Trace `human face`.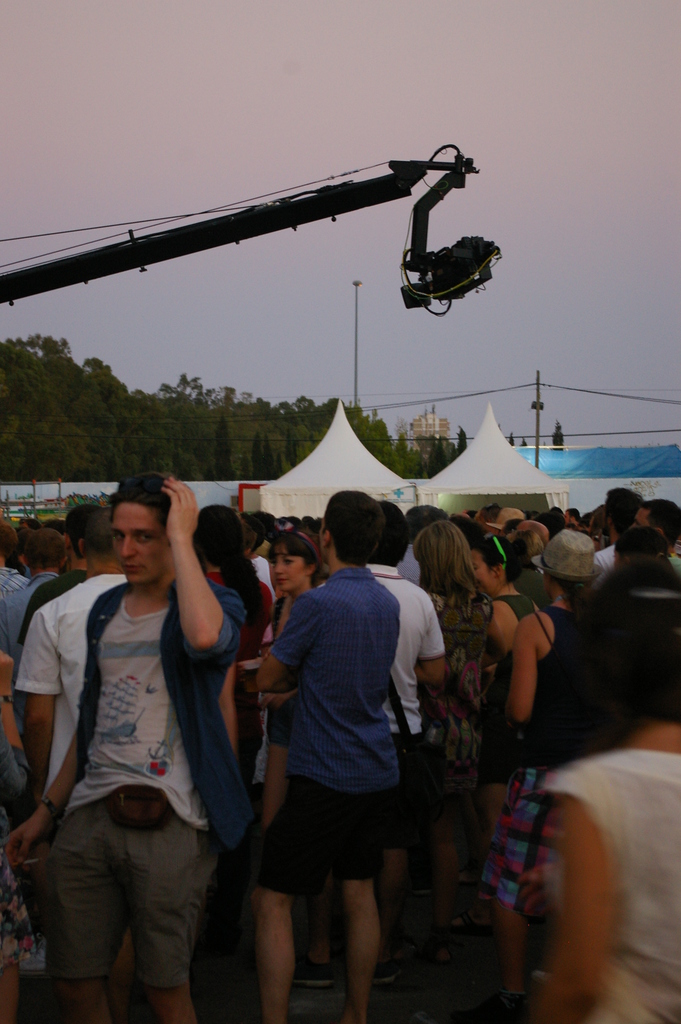
Traced to Rect(470, 550, 496, 595).
